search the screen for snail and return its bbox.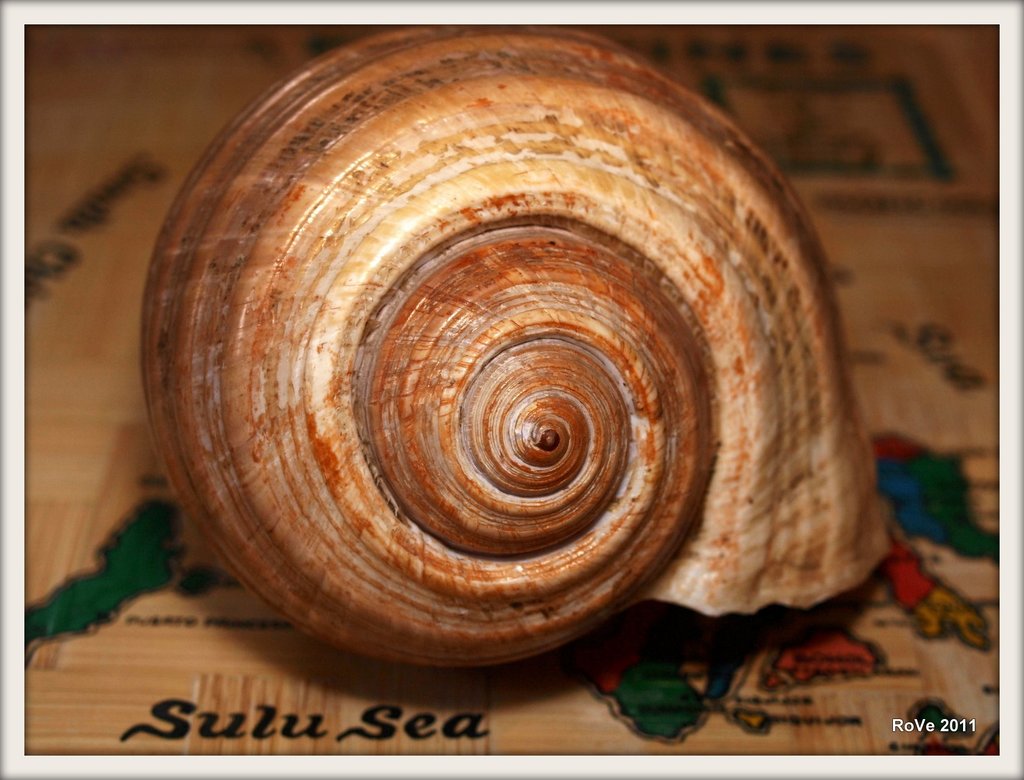
Found: locate(138, 24, 884, 669).
